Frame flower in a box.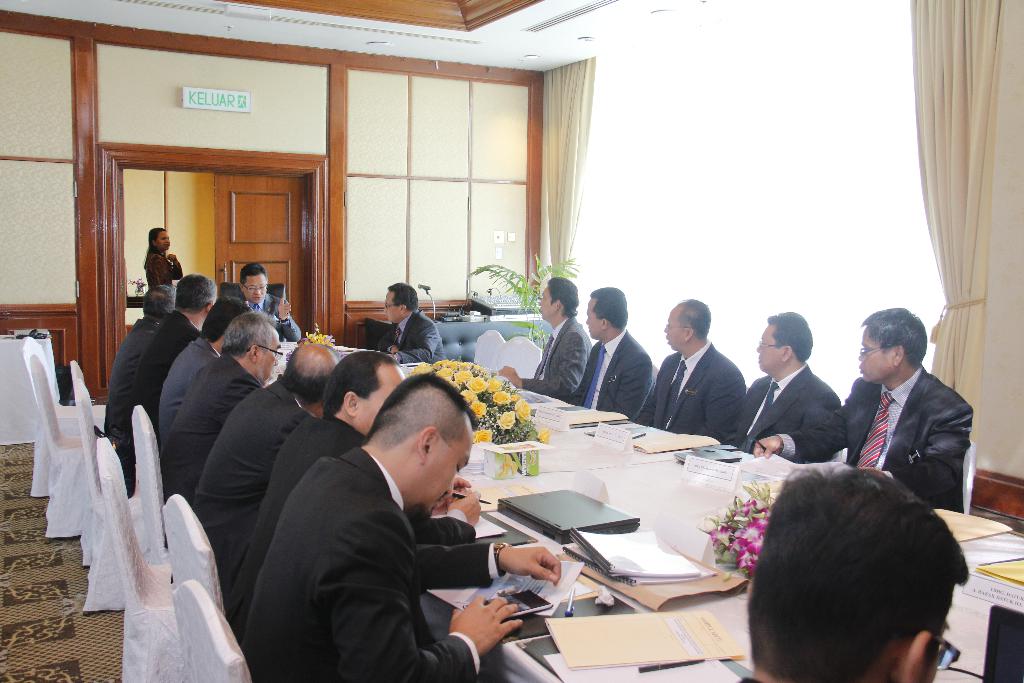
(left=500, top=409, right=517, bottom=428).
